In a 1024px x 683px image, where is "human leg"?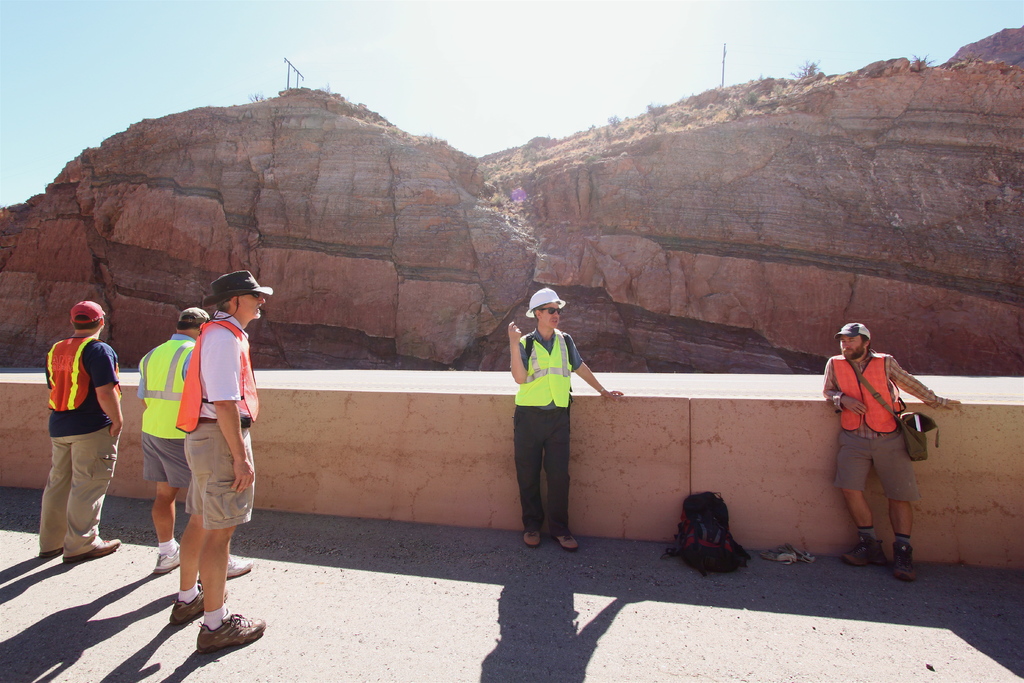
509 413 543 546.
